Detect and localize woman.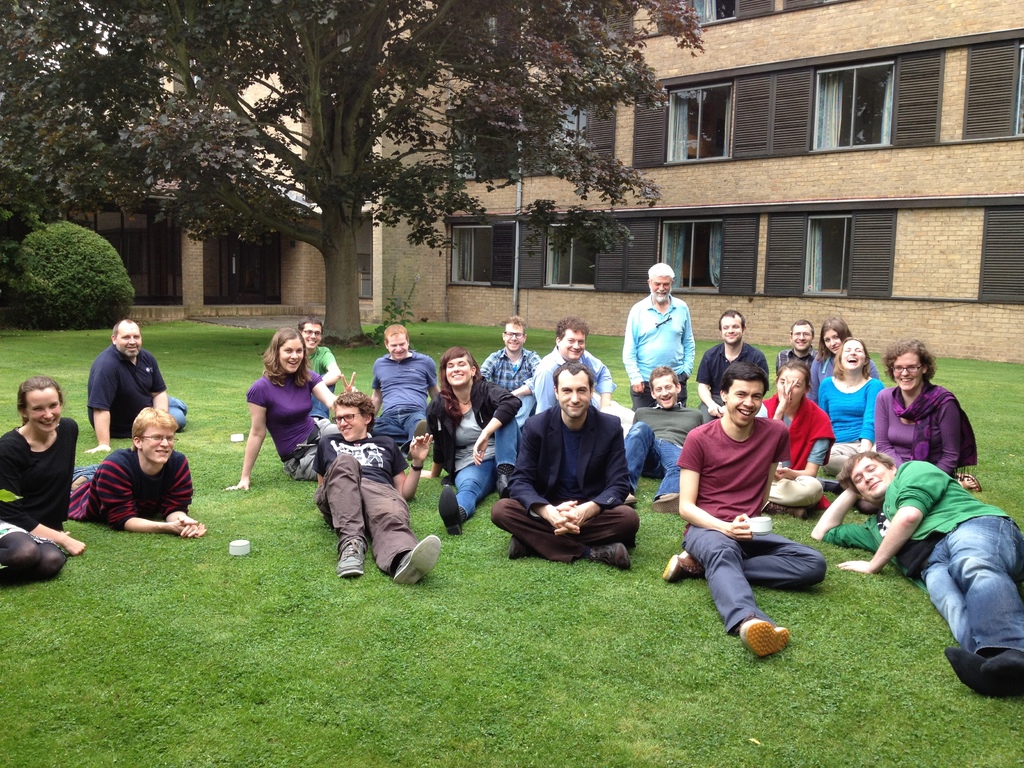
Localized at 876,338,980,491.
